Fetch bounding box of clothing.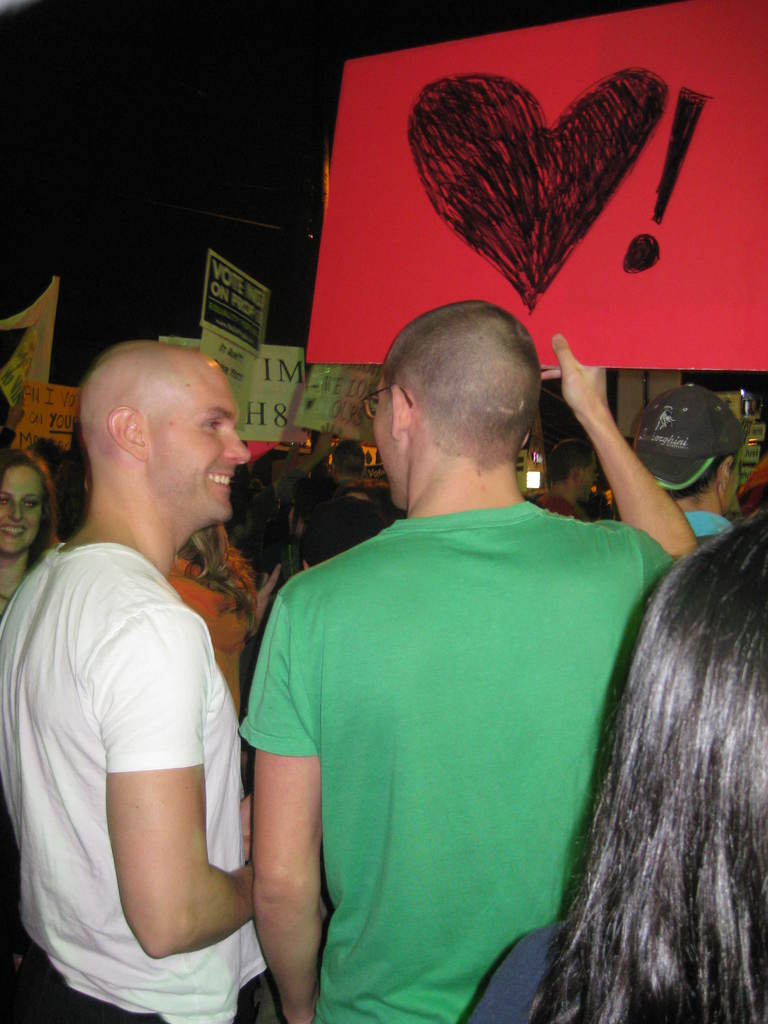
Bbox: x1=260, y1=474, x2=652, y2=1012.
